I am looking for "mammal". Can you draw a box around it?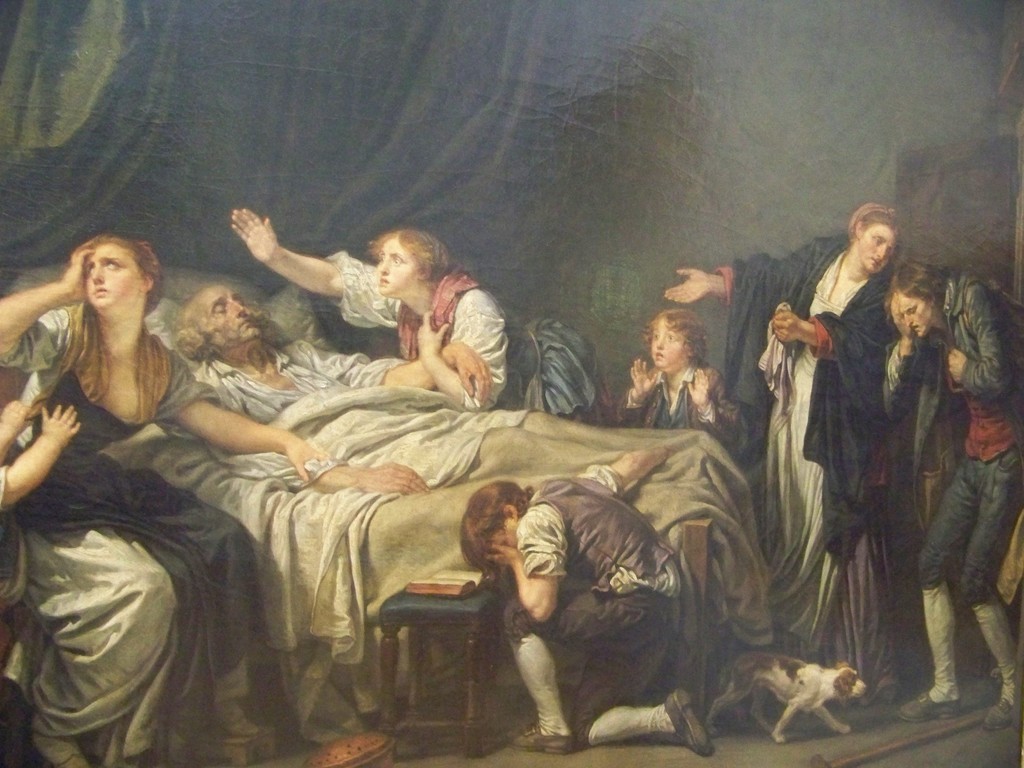
Sure, the bounding box is <region>234, 204, 608, 419</region>.
